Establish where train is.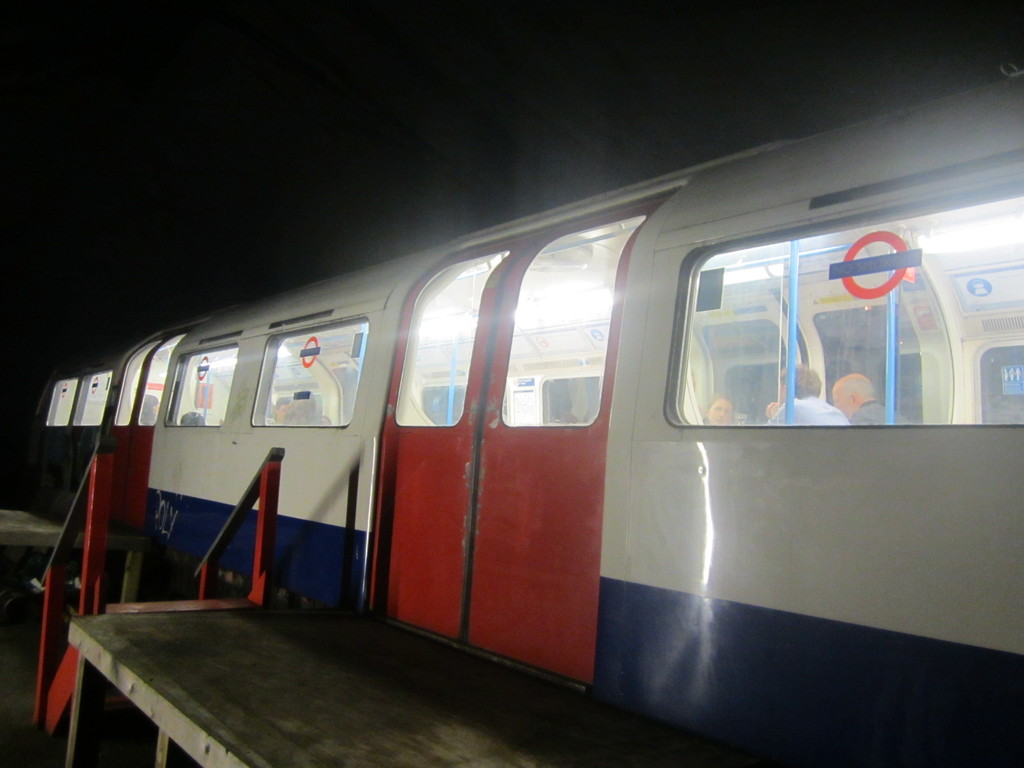
Established at (left=33, top=66, right=1023, bottom=767).
